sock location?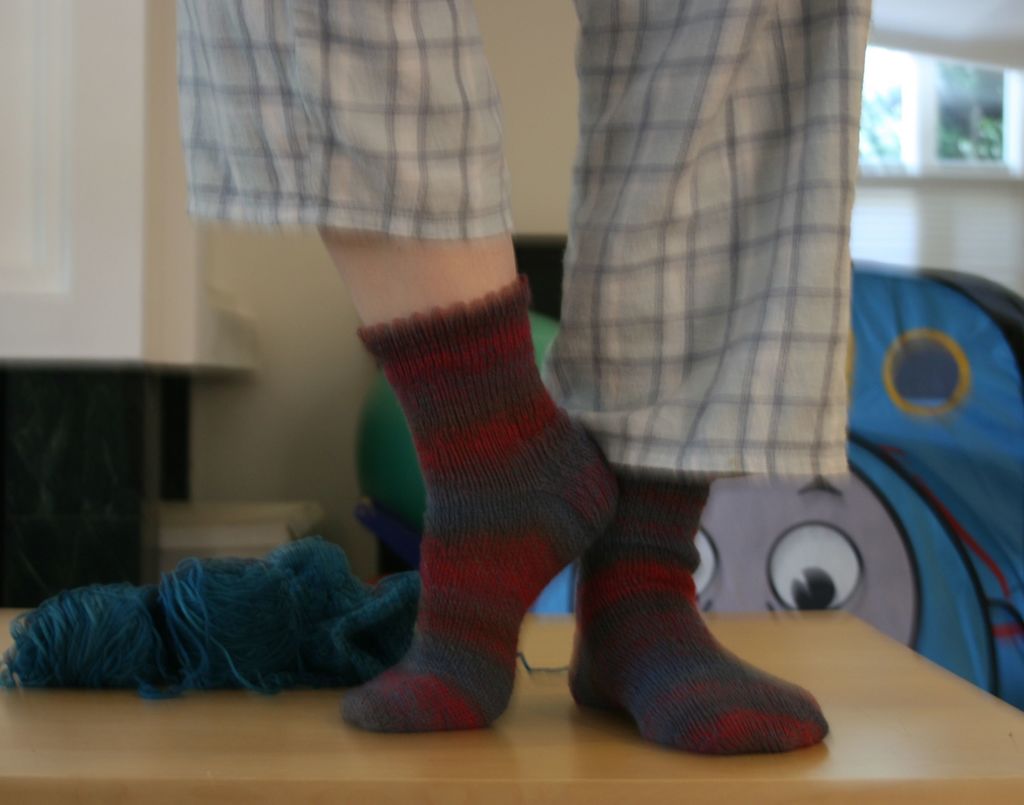
BBox(337, 275, 620, 734)
